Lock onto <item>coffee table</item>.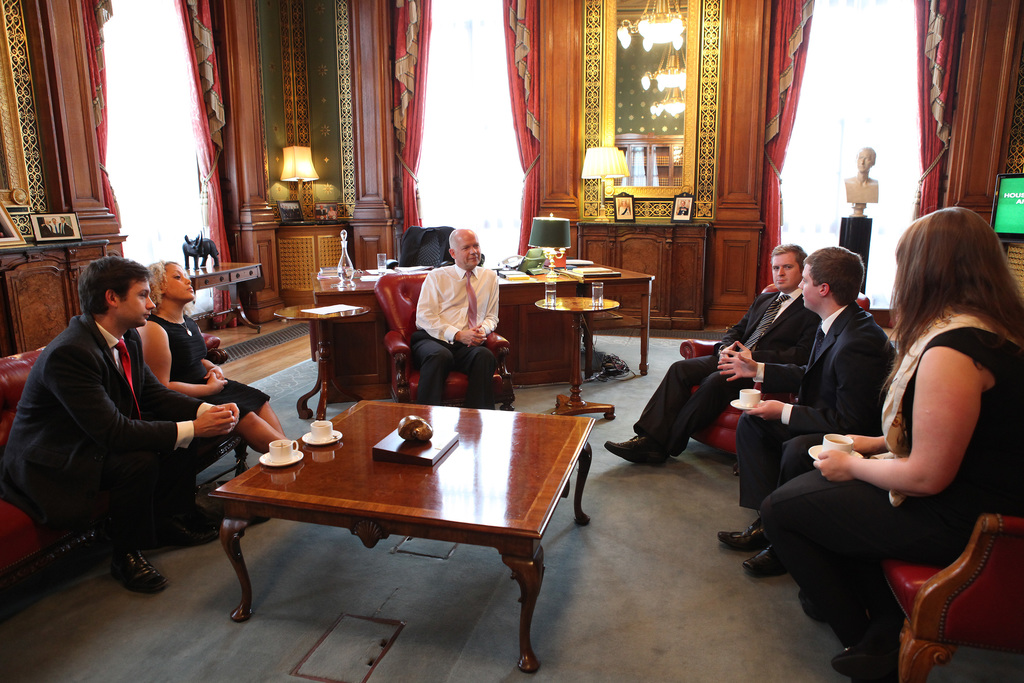
Locked: (211,372,591,657).
